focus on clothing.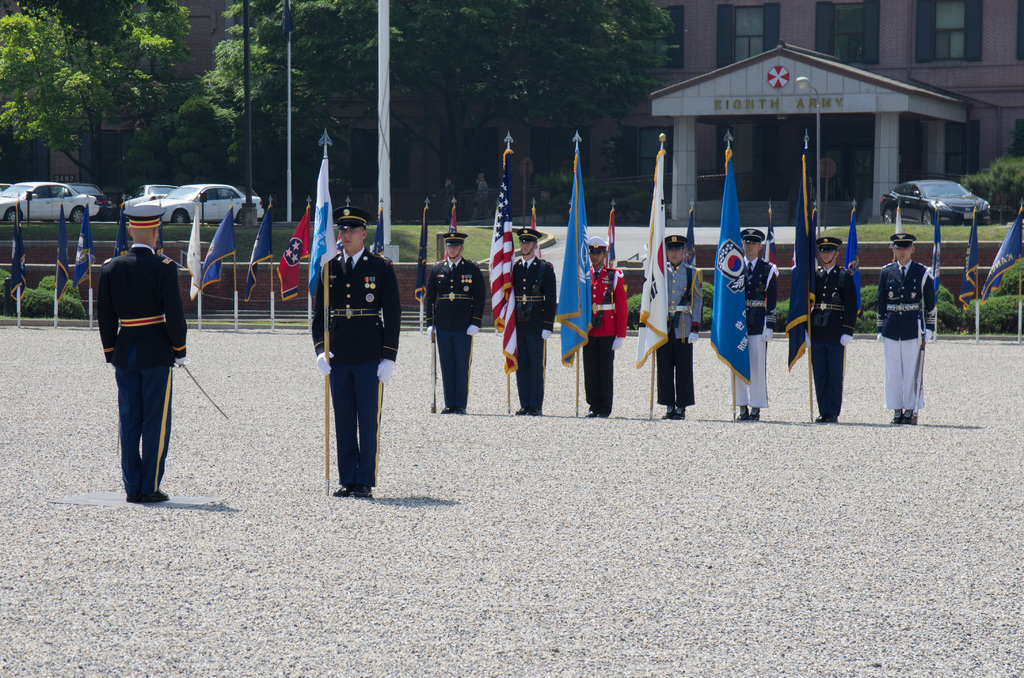
Focused at (left=509, top=254, right=560, bottom=410).
